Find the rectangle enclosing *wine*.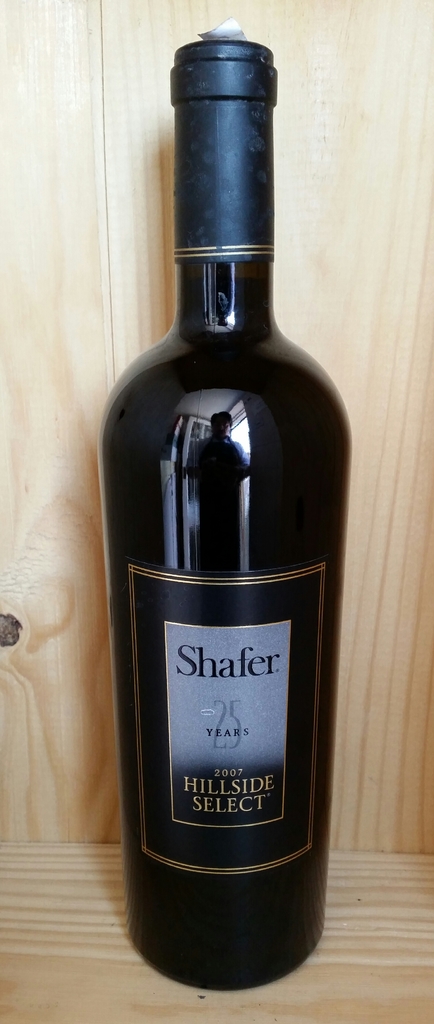
rect(90, 20, 347, 989).
